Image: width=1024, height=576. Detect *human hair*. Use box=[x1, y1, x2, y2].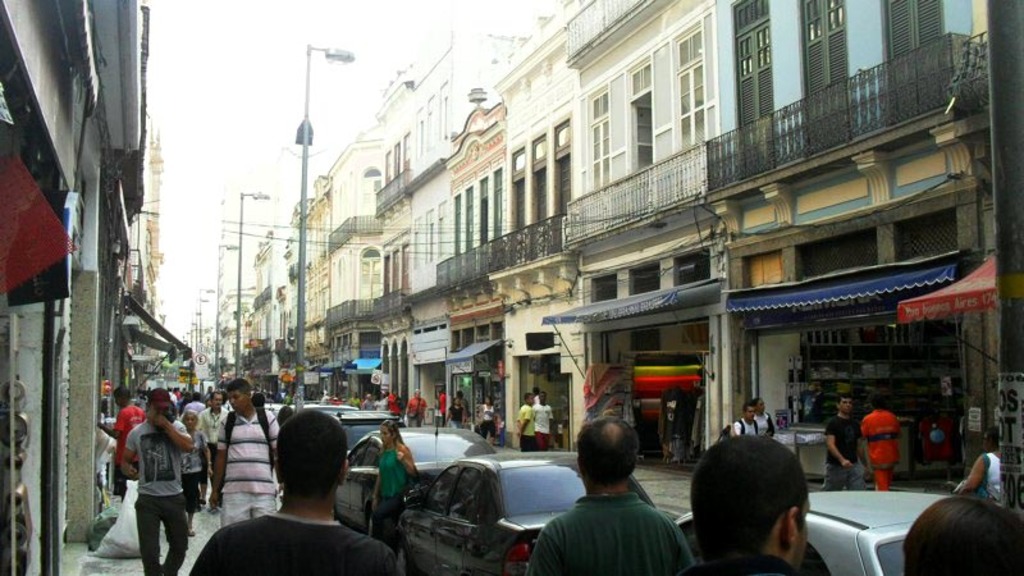
box=[902, 495, 1023, 575].
